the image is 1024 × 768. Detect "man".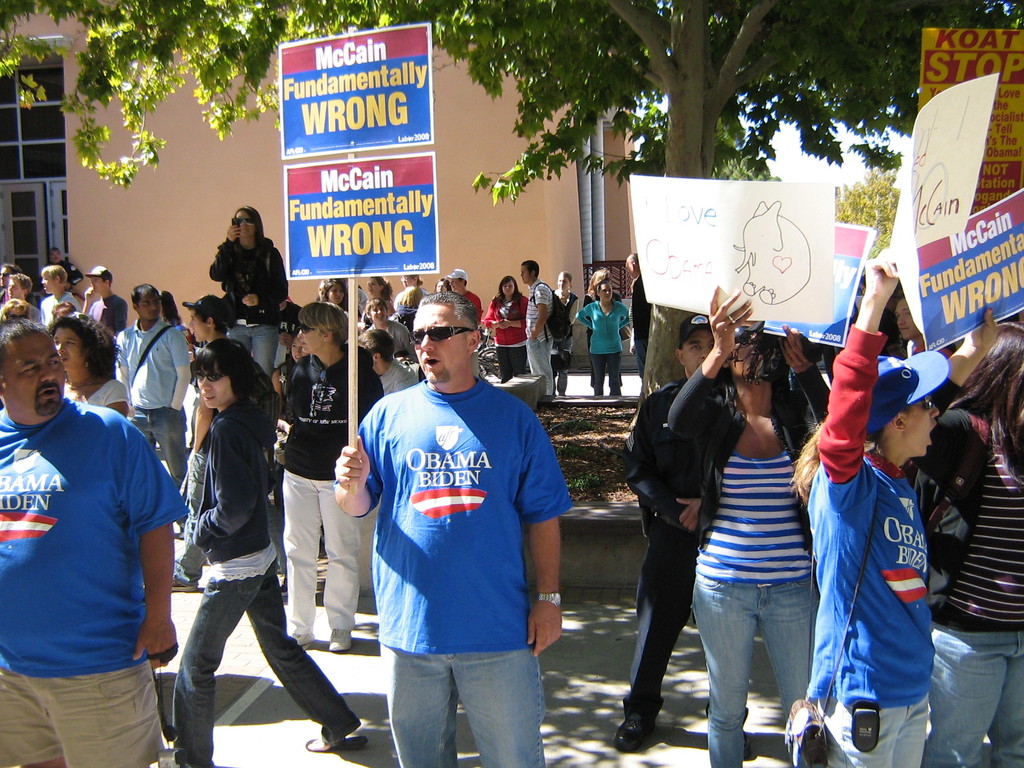
Detection: 625/254/654/376.
